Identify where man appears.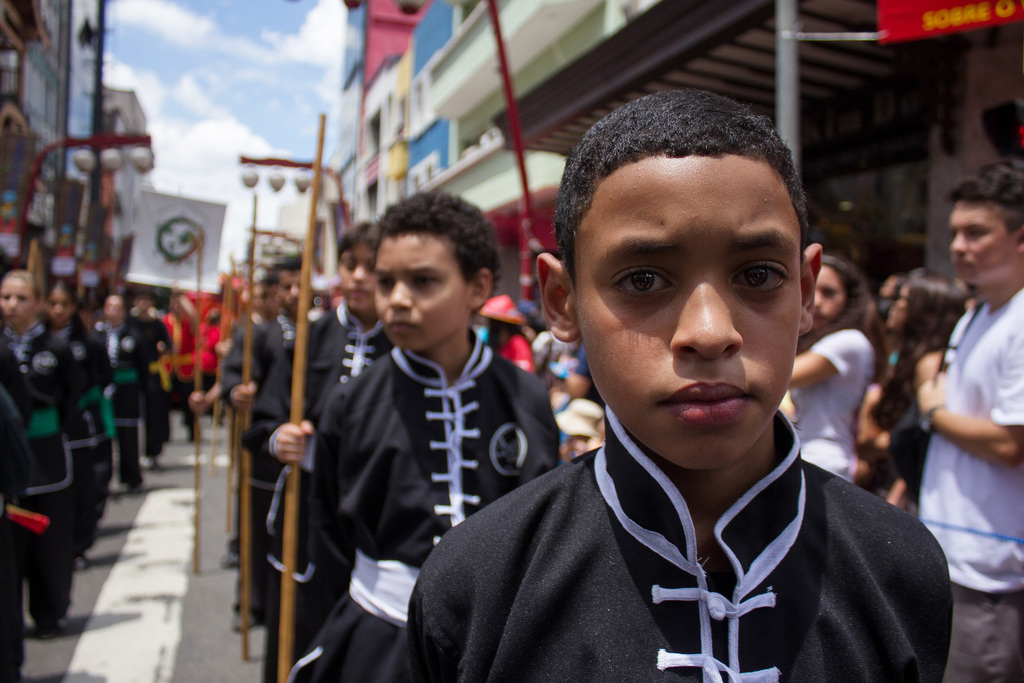
Appears at l=915, t=162, r=1023, b=682.
